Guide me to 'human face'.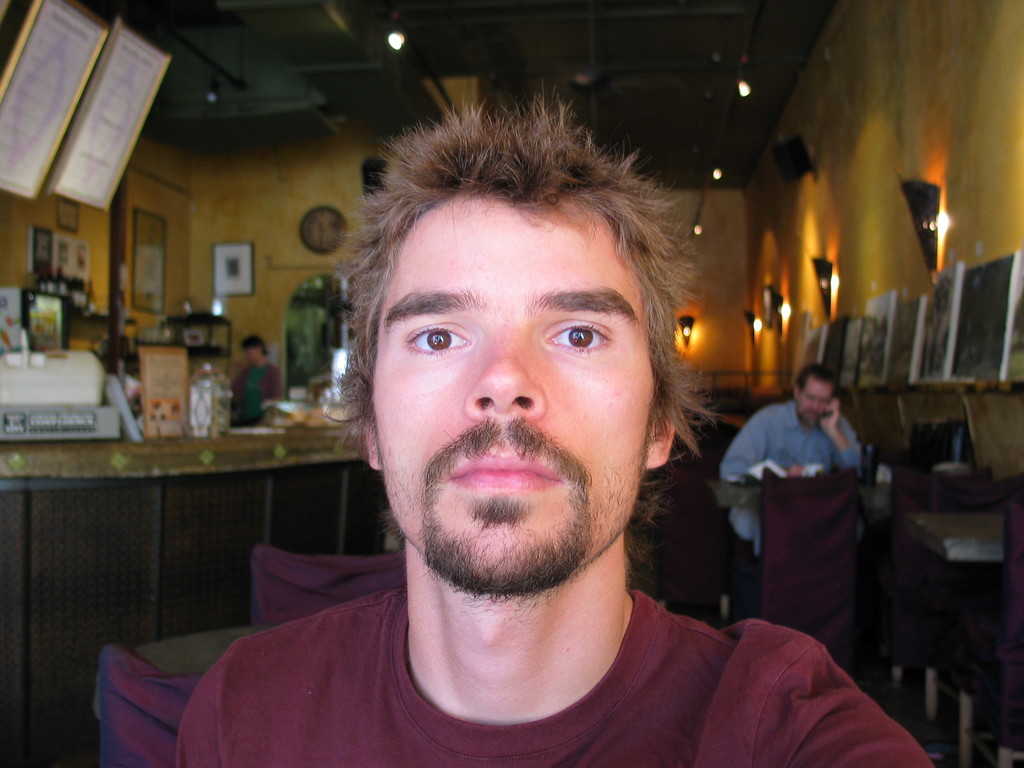
Guidance: bbox=(794, 378, 836, 420).
